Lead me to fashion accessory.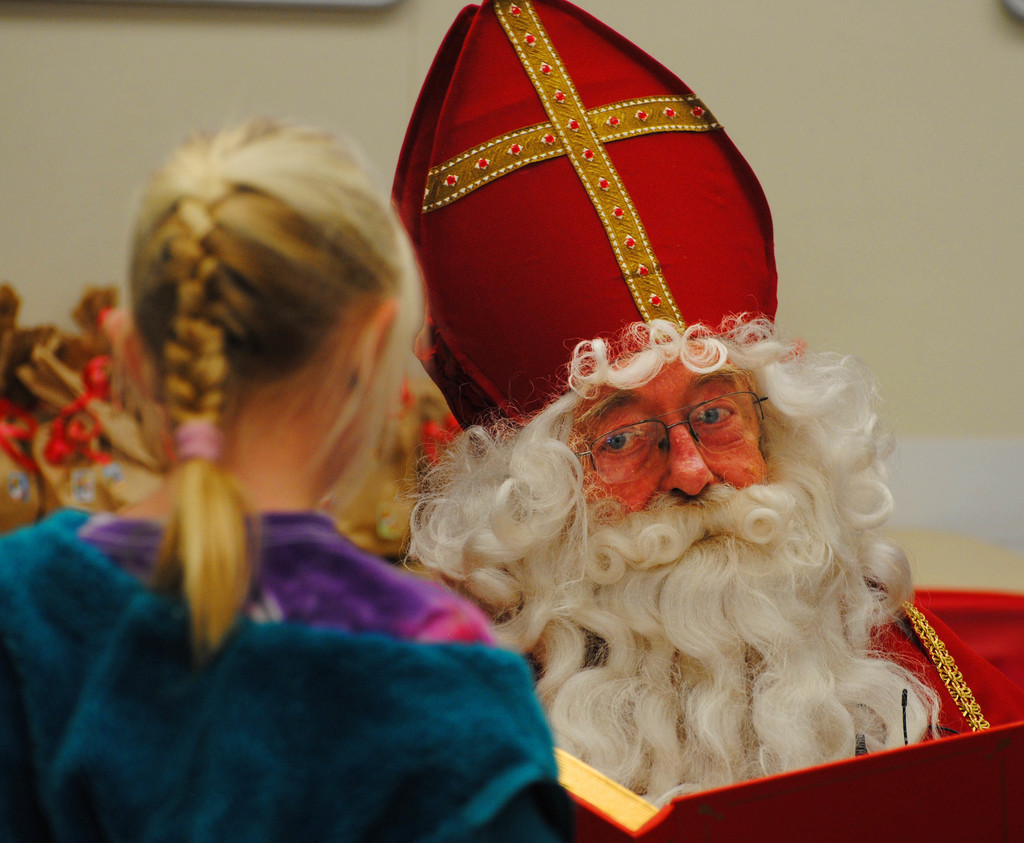
Lead to locate(162, 417, 225, 465).
